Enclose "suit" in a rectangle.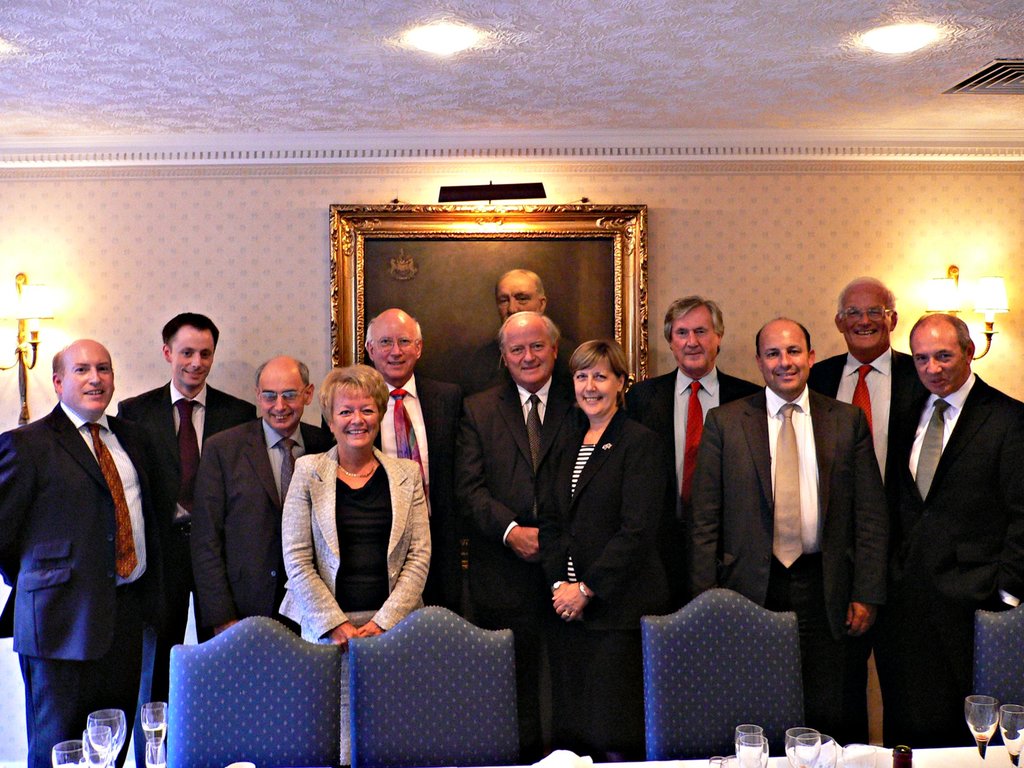
<box>531,404,687,762</box>.
